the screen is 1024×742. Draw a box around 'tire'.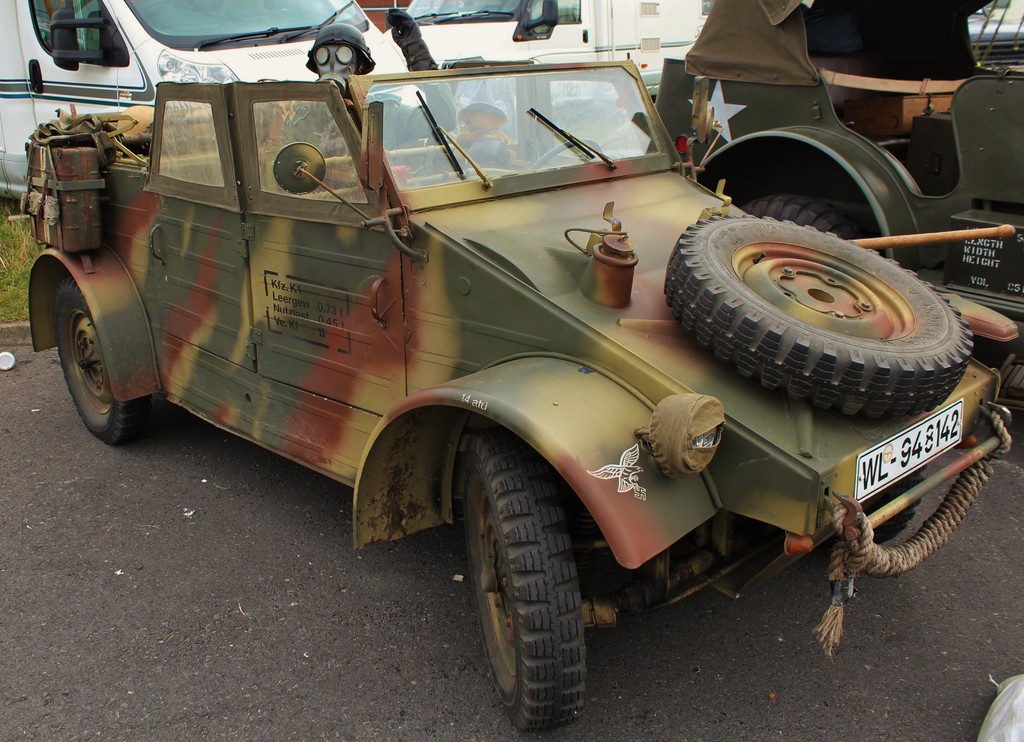
{"left": 447, "top": 422, "right": 586, "bottom": 733}.
